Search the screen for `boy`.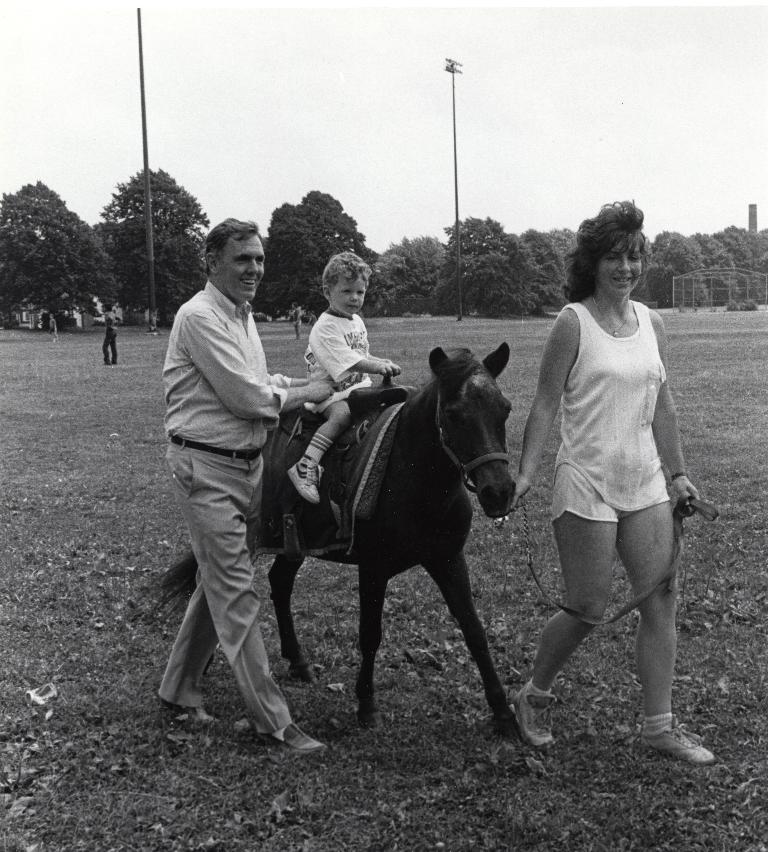
Found at pyautogui.locateOnScreen(289, 253, 401, 506).
